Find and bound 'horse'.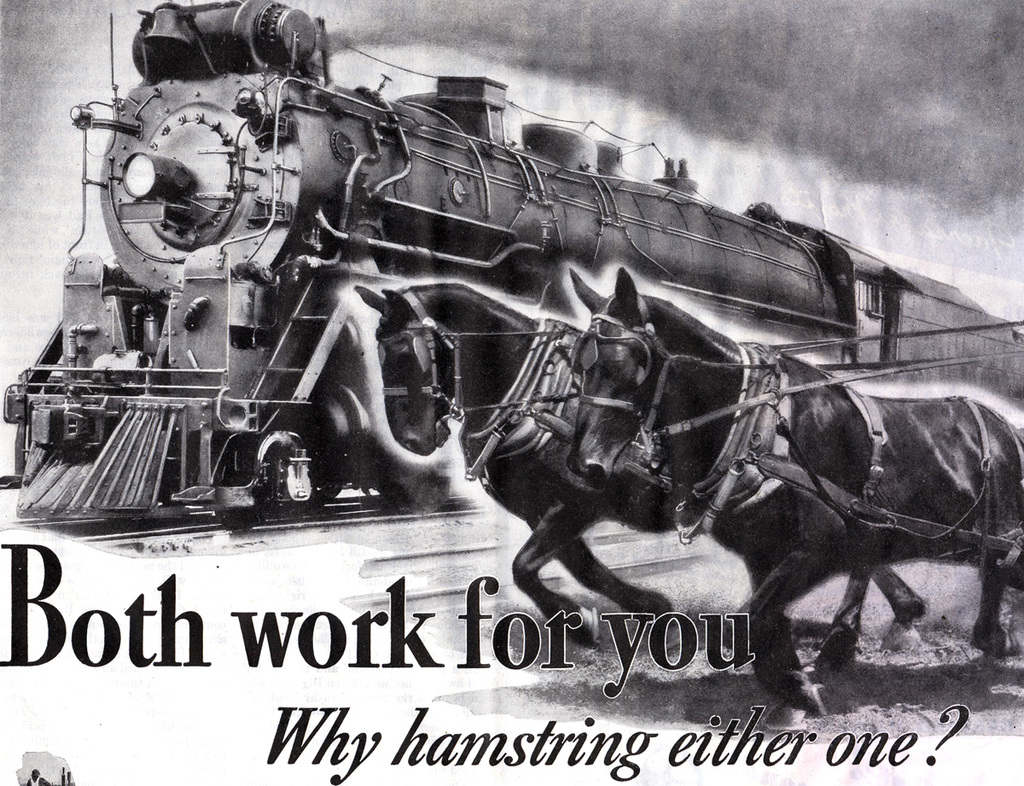
Bound: 352 283 927 678.
